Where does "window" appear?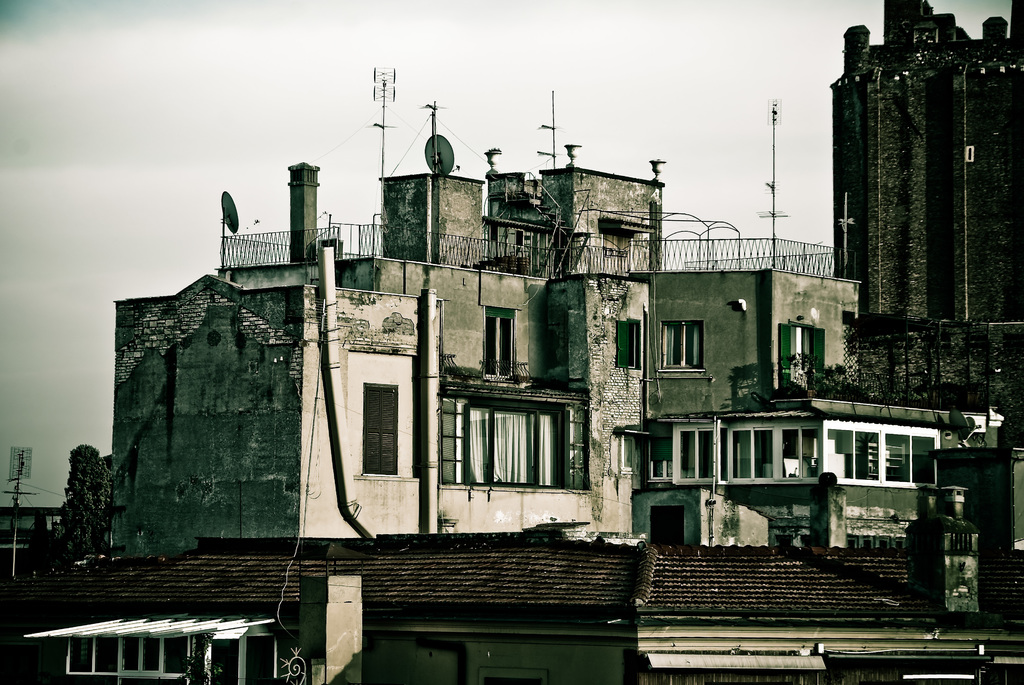
Appears at 668, 419, 719, 488.
